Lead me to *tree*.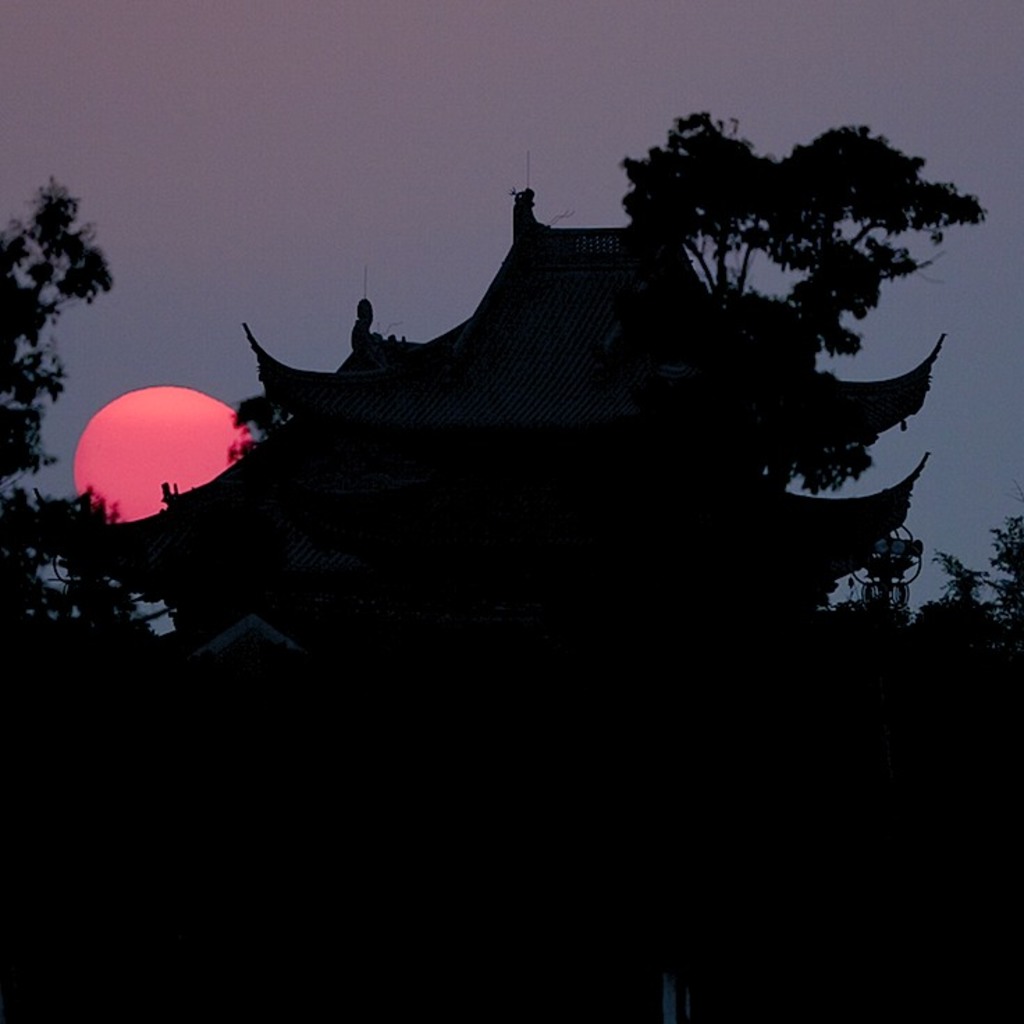
Lead to crop(618, 117, 988, 487).
